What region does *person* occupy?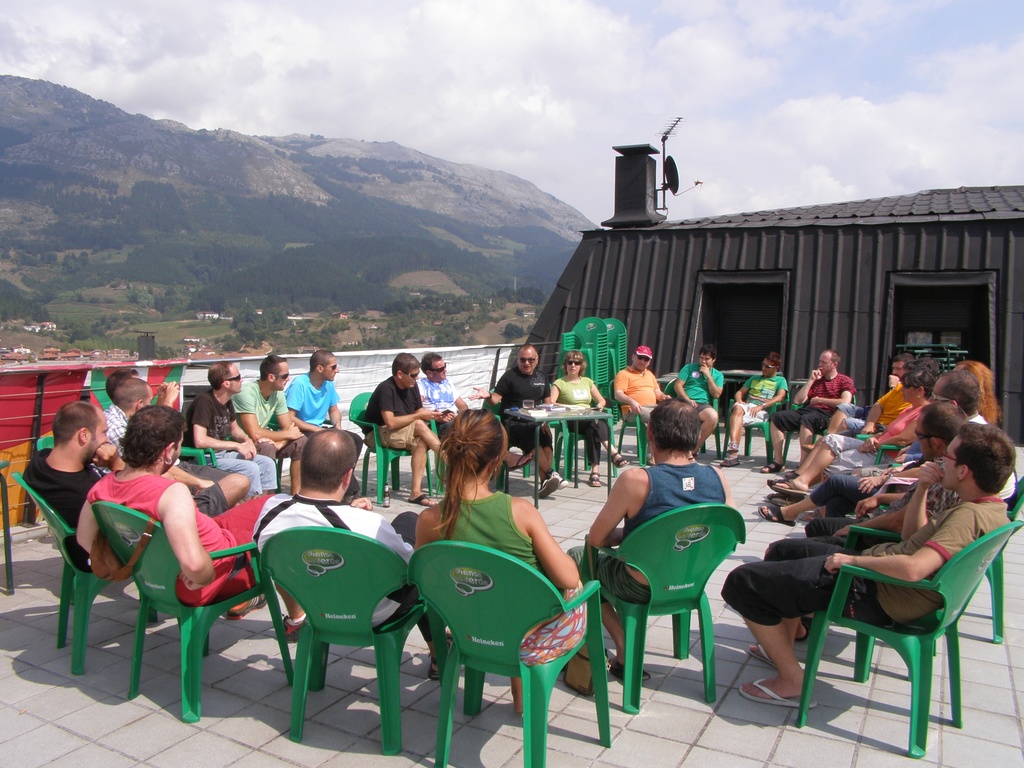
758 348 856 474.
